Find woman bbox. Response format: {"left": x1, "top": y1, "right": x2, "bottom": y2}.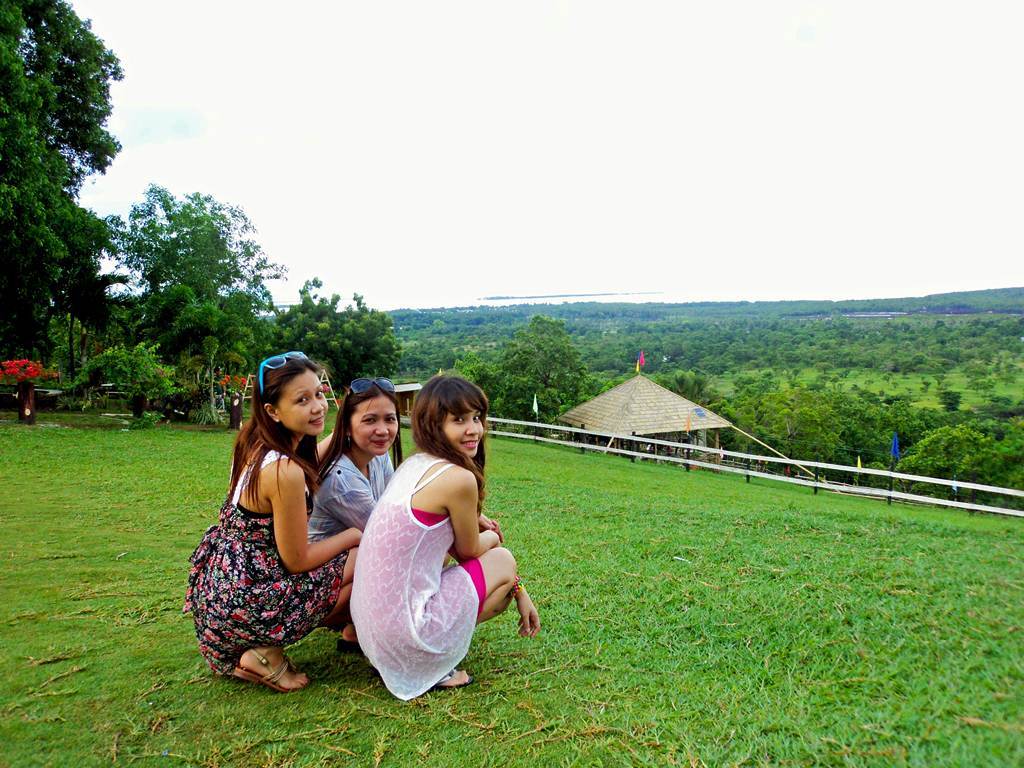
{"left": 171, "top": 348, "right": 366, "bottom": 695}.
